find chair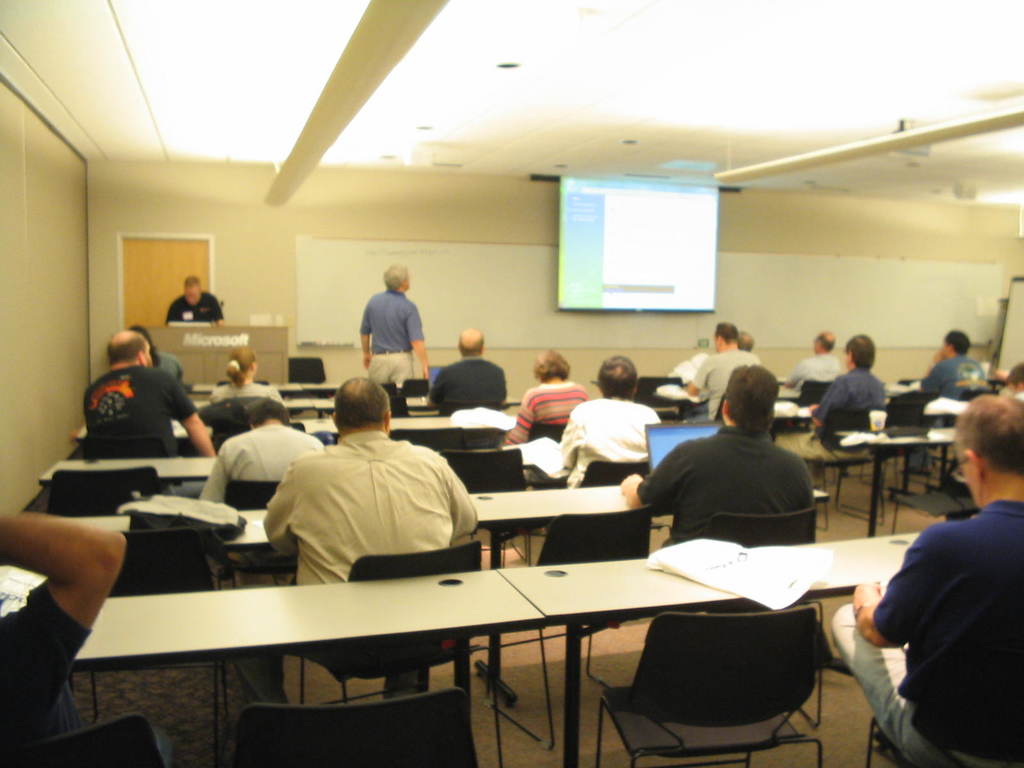
{"x1": 388, "y1": 427, "x2": 473, "y2": 460}
